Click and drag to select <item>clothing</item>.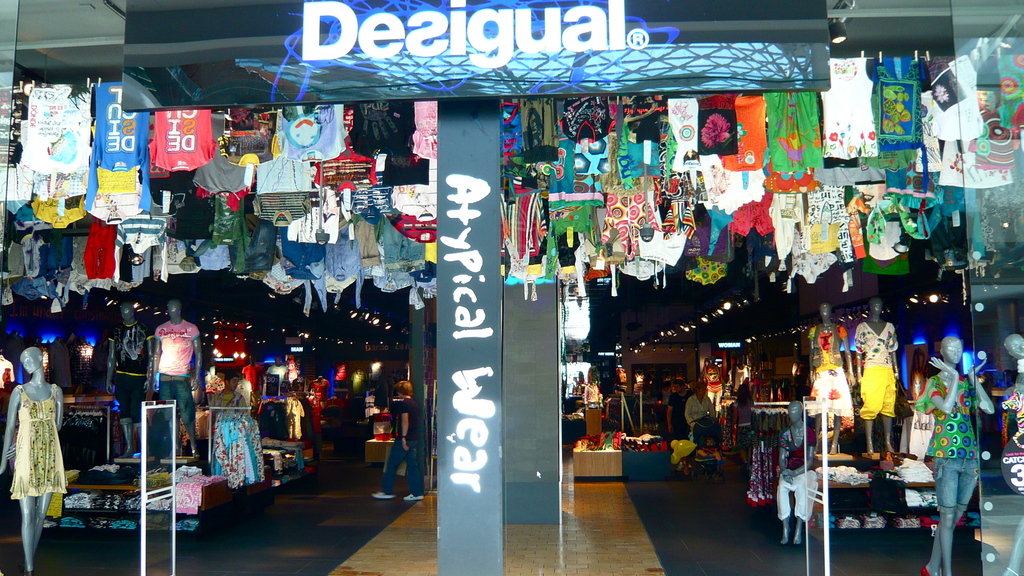
Selection: locate(686, 391, 717, 441).
